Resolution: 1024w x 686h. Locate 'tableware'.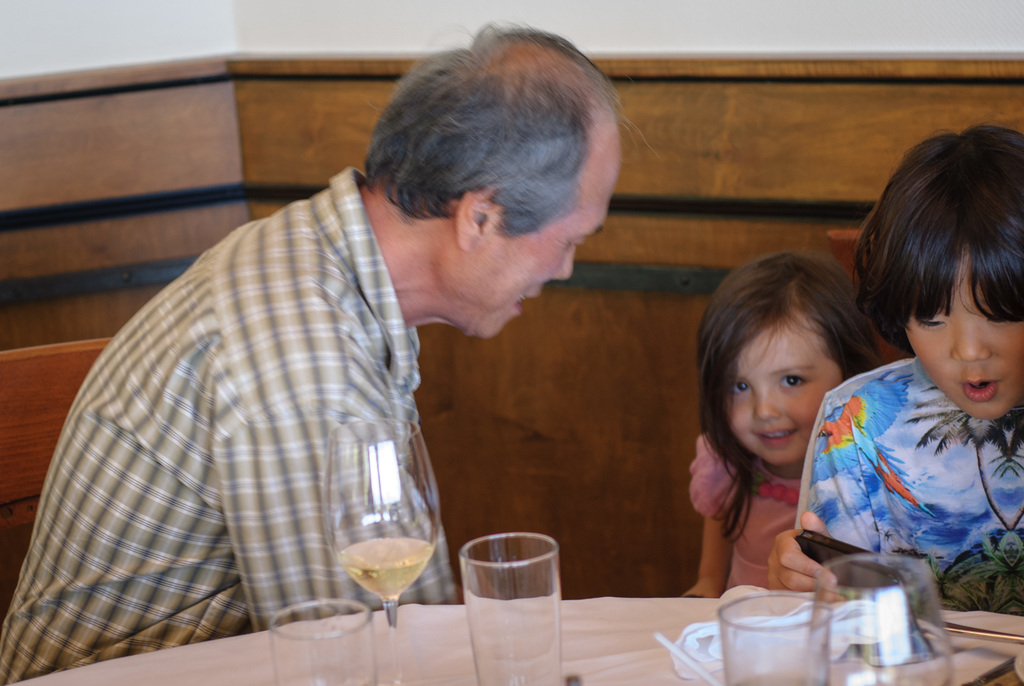
BBox(315, 416, 438, 685).
